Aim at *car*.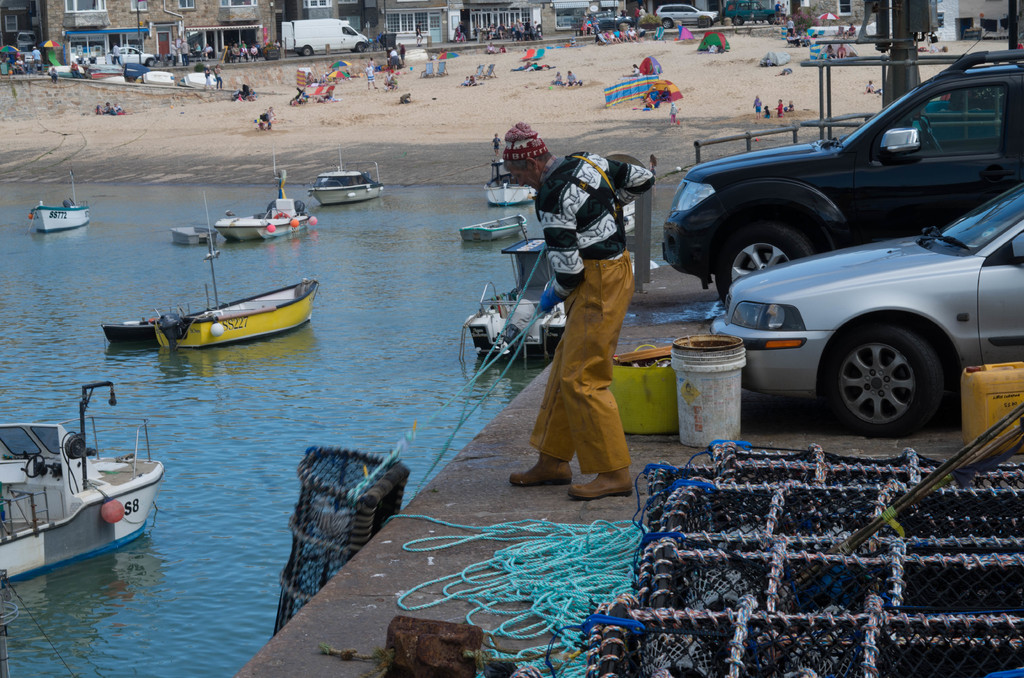
Aimed at BBox(18, 42, 34, 52).
